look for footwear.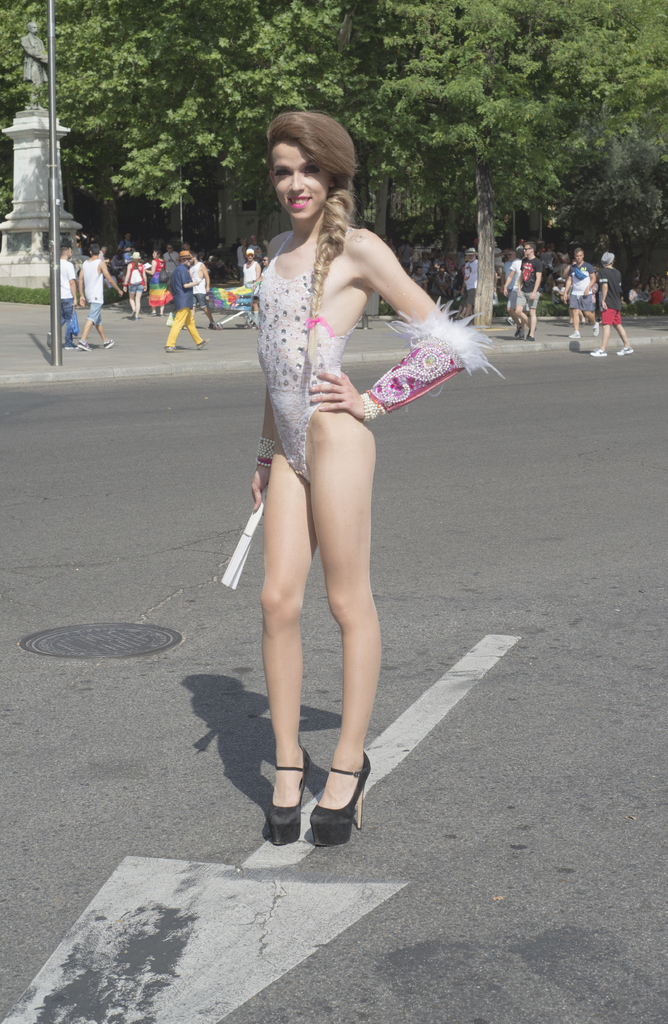
Found: x1=268, y1=753, x2=308, y2=848.
